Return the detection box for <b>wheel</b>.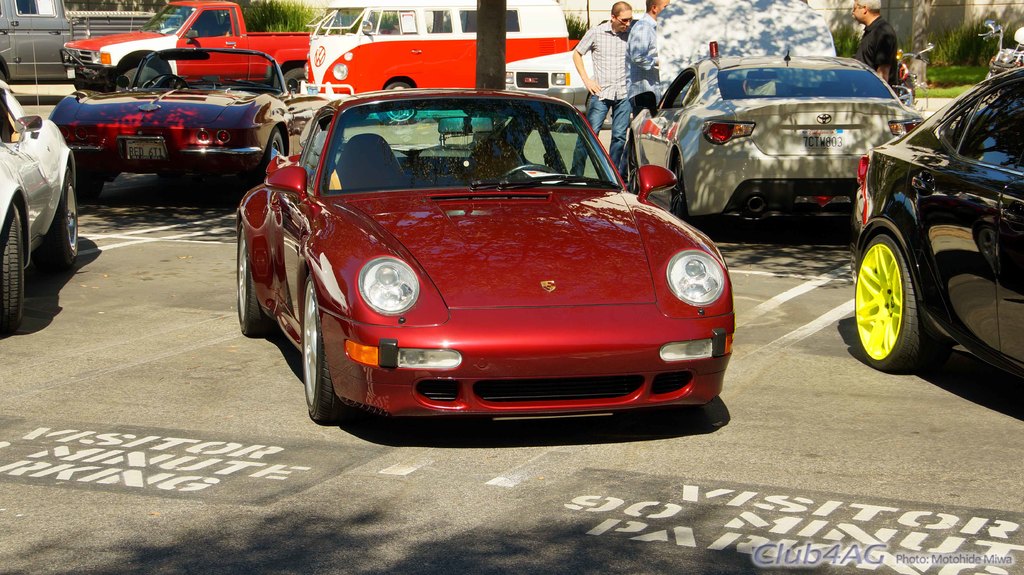
box(668, 154, 694, 226).
